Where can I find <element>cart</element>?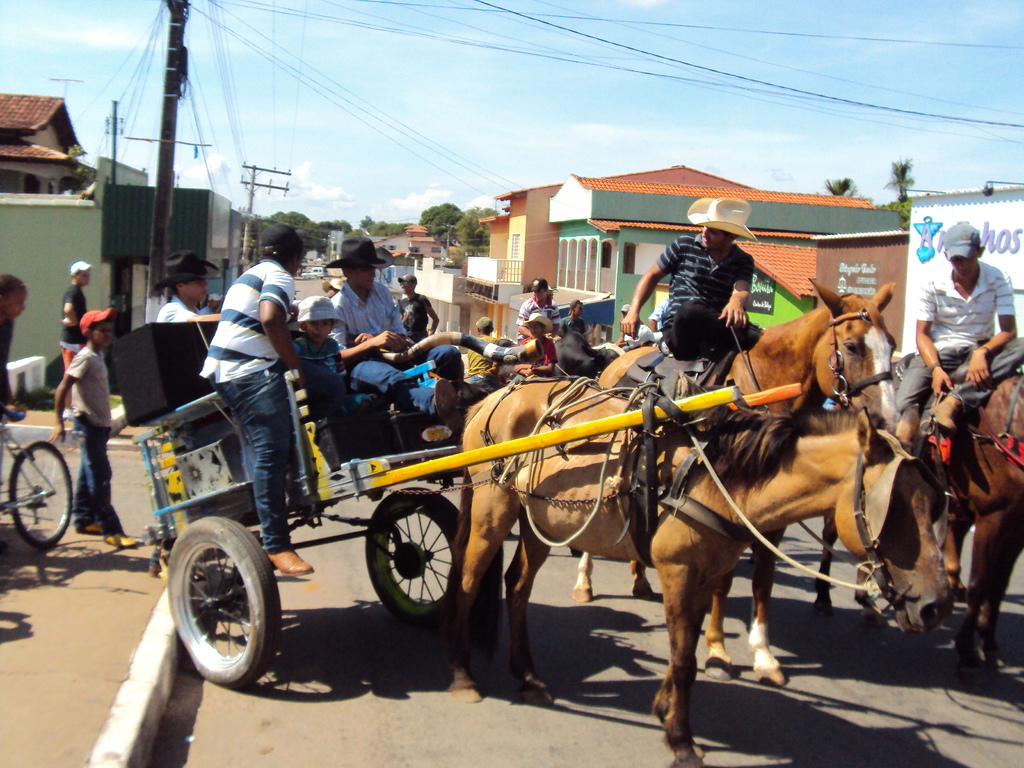
You can find it at (129,355,805,689).
